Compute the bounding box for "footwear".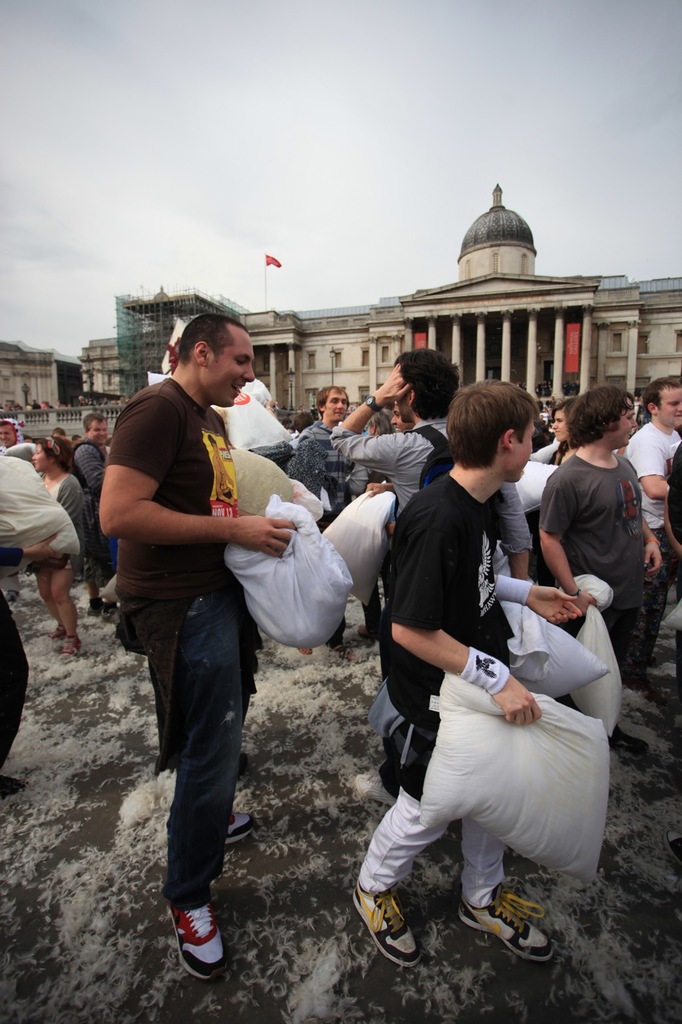
[356,882,422,968].
